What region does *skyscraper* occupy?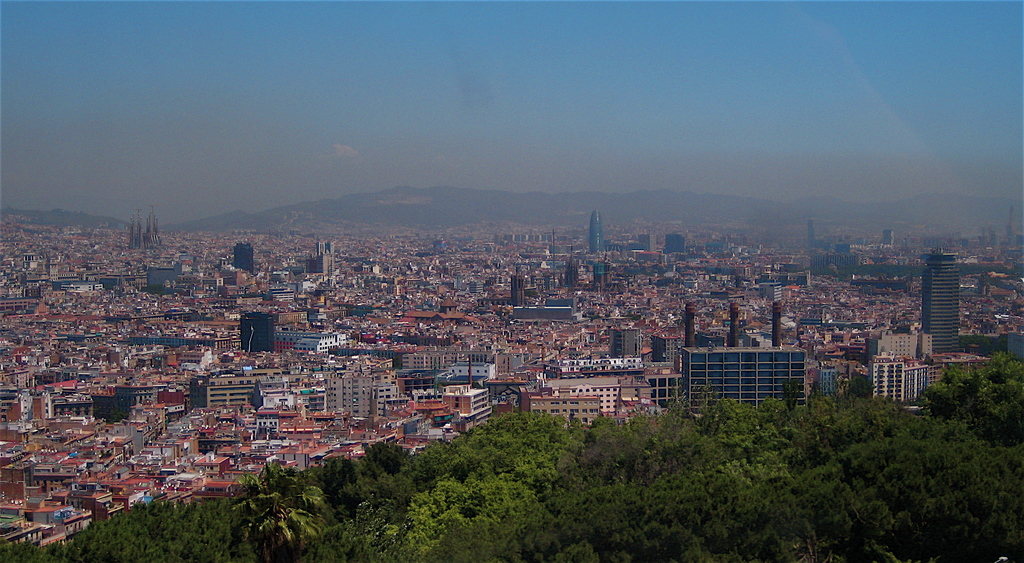
[x1=927, y1=241, x2=989, y2=345].
